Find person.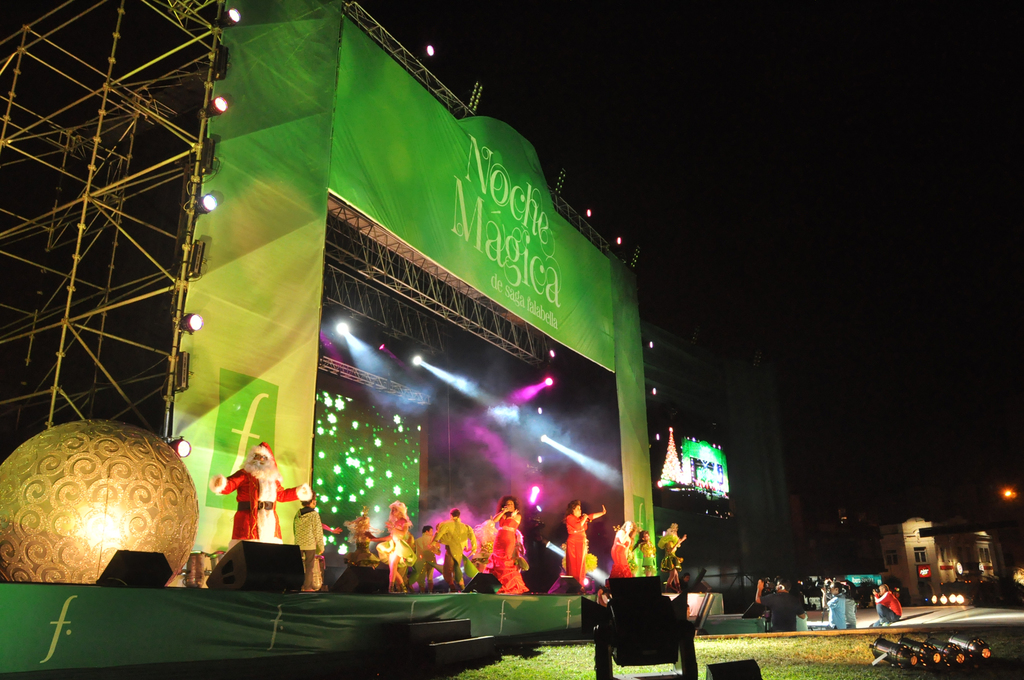
rect(844, 579, 860, 629).
